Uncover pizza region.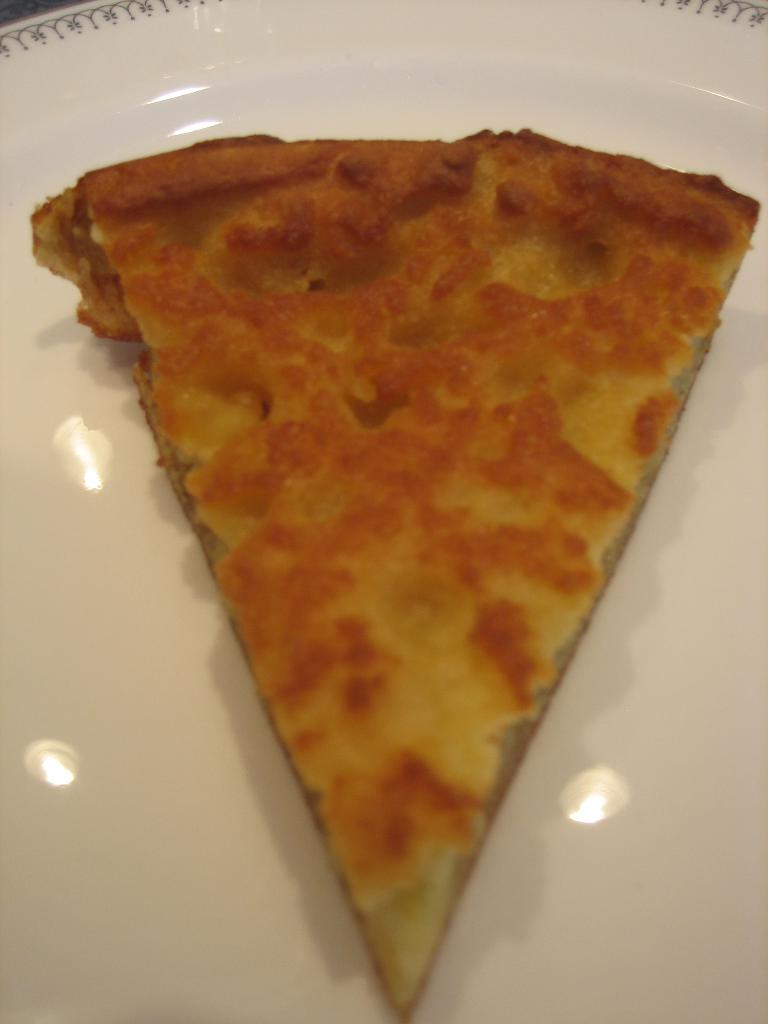
Uncovered: (64,69,765,966).
